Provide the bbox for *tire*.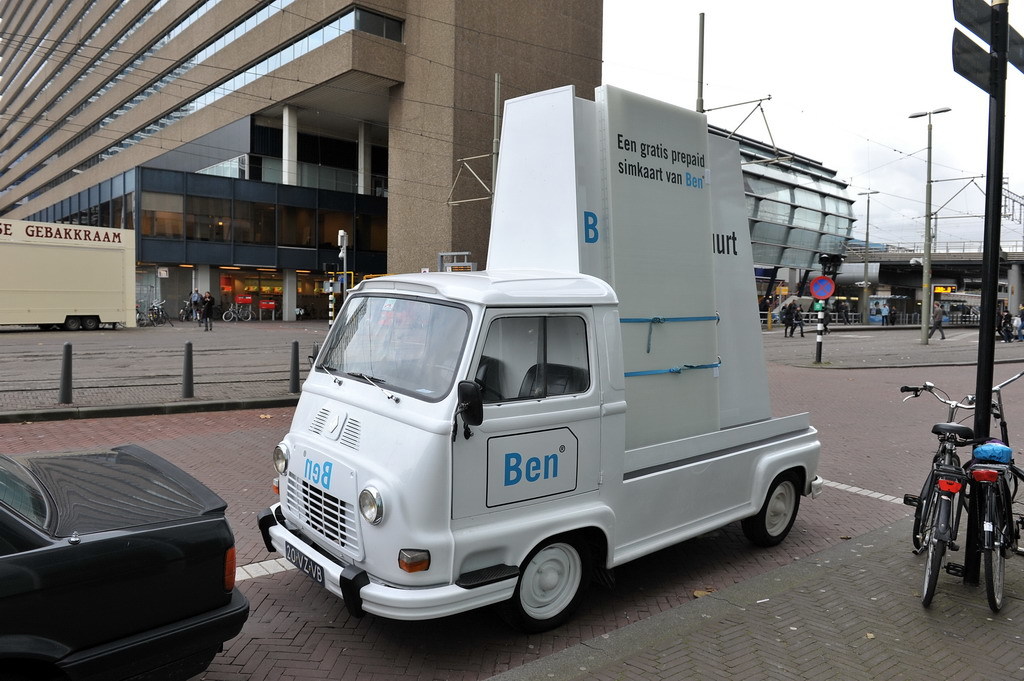
l=512, t=544, r=591, b=628.
